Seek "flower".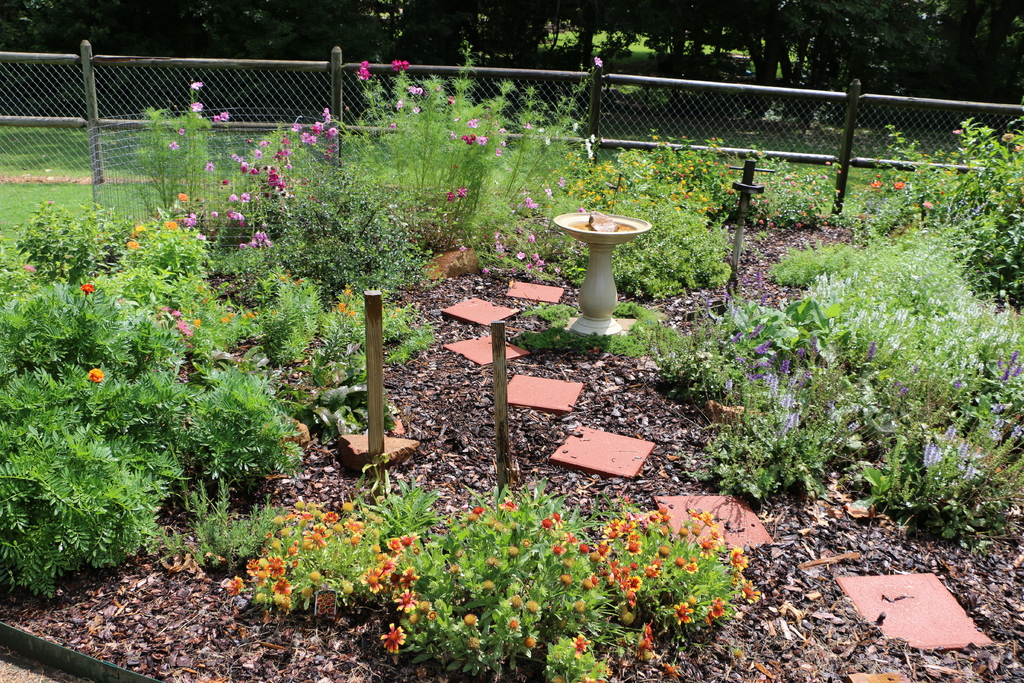
region(358, 62, 370, 78).
